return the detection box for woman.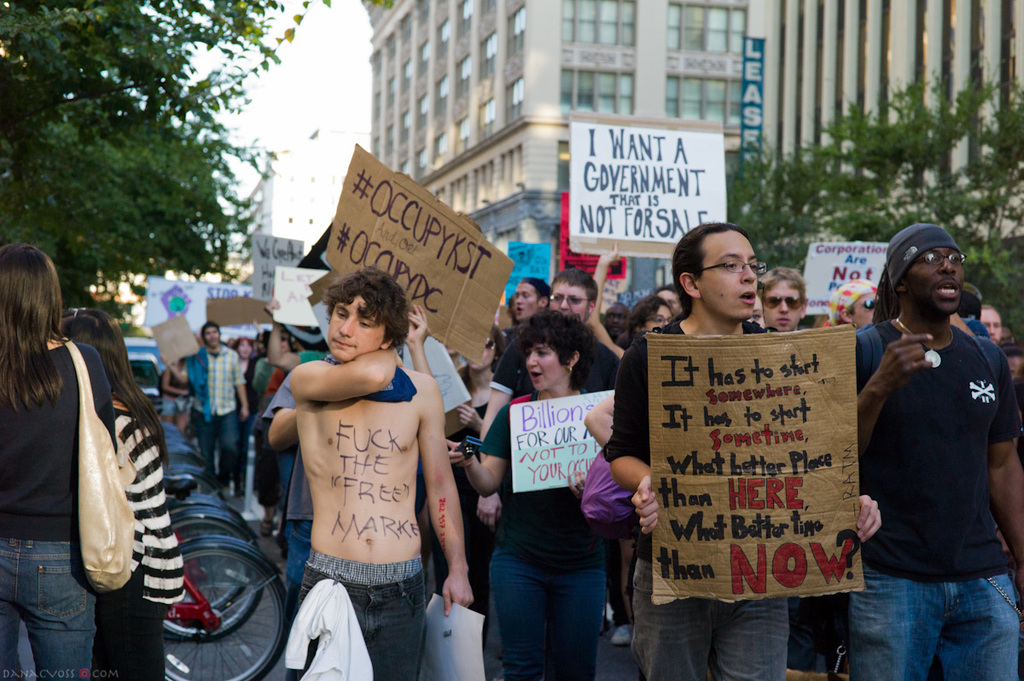
box=[625, 301, 676, 335].
